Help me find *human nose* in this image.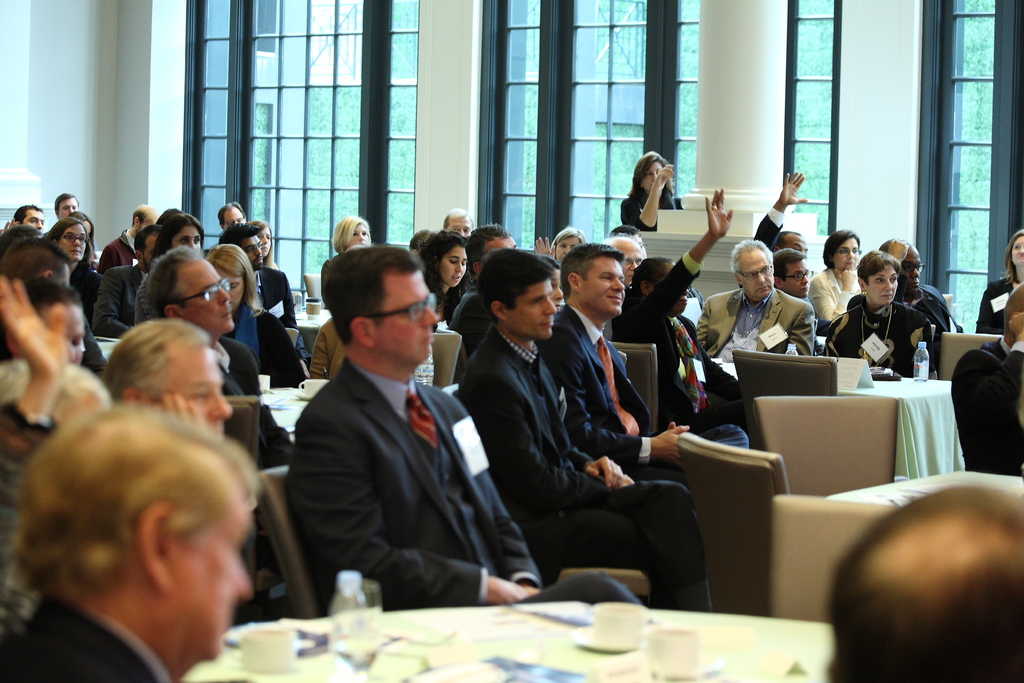
Found it: rect(883, 276, 893, 290).
